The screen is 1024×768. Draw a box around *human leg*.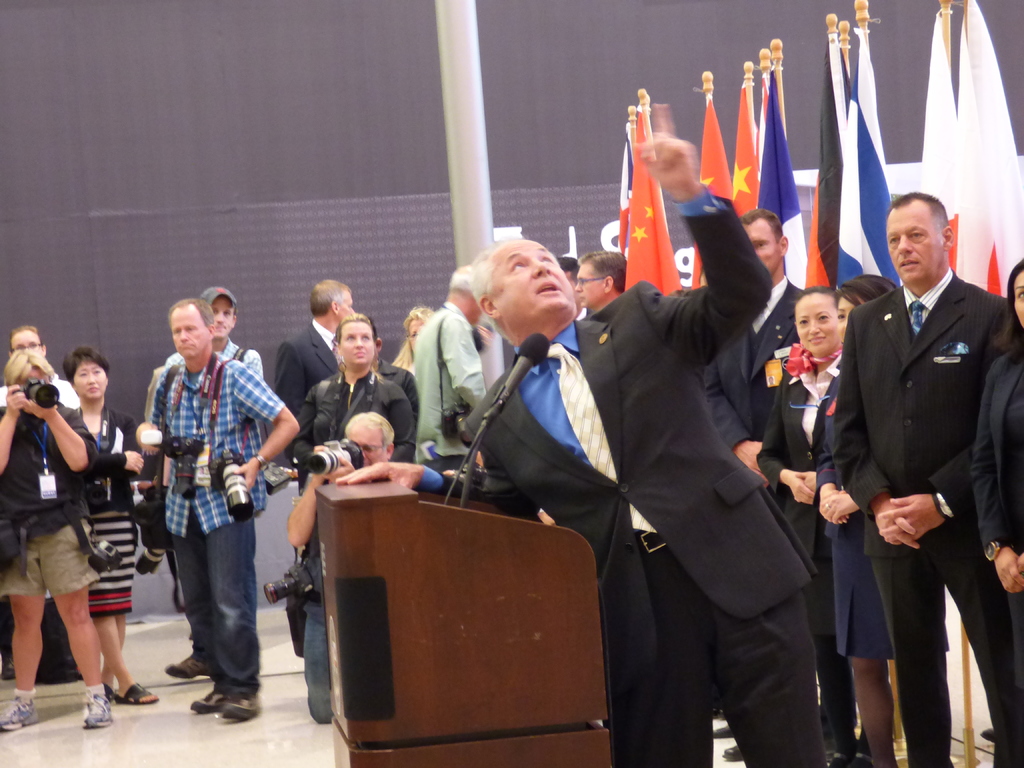
[216, 507, 260, 709].
